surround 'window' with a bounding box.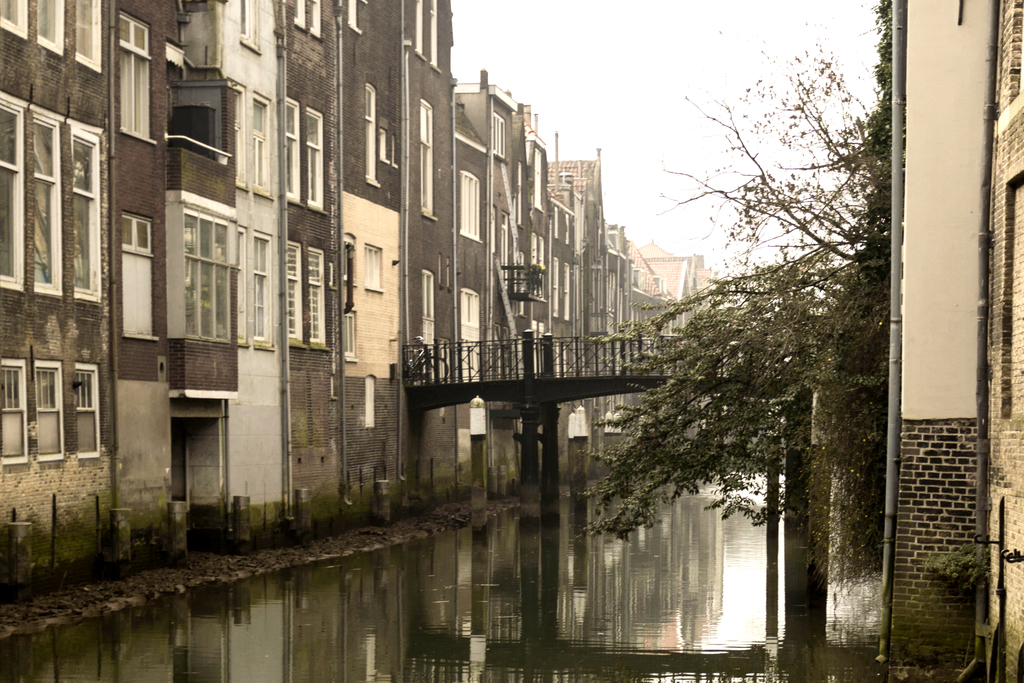
305/108/327/211.
